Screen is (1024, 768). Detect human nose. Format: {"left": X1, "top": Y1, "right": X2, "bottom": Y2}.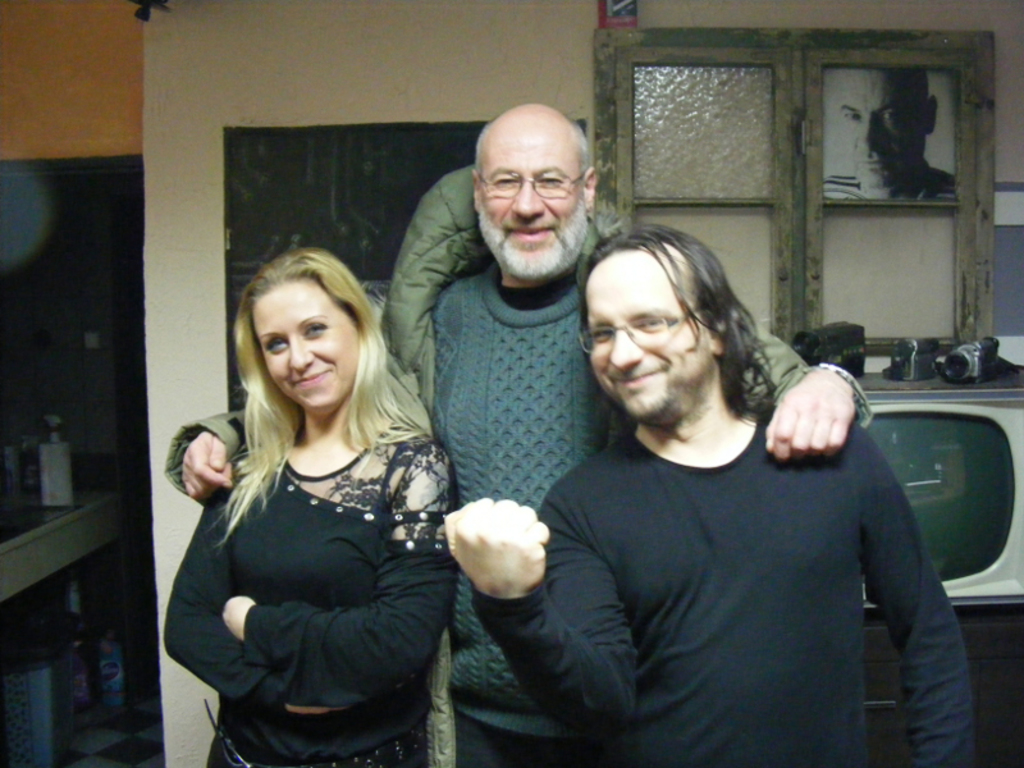
{"left": 509, "top": 183, "right": 543, "bottom": 219}.
